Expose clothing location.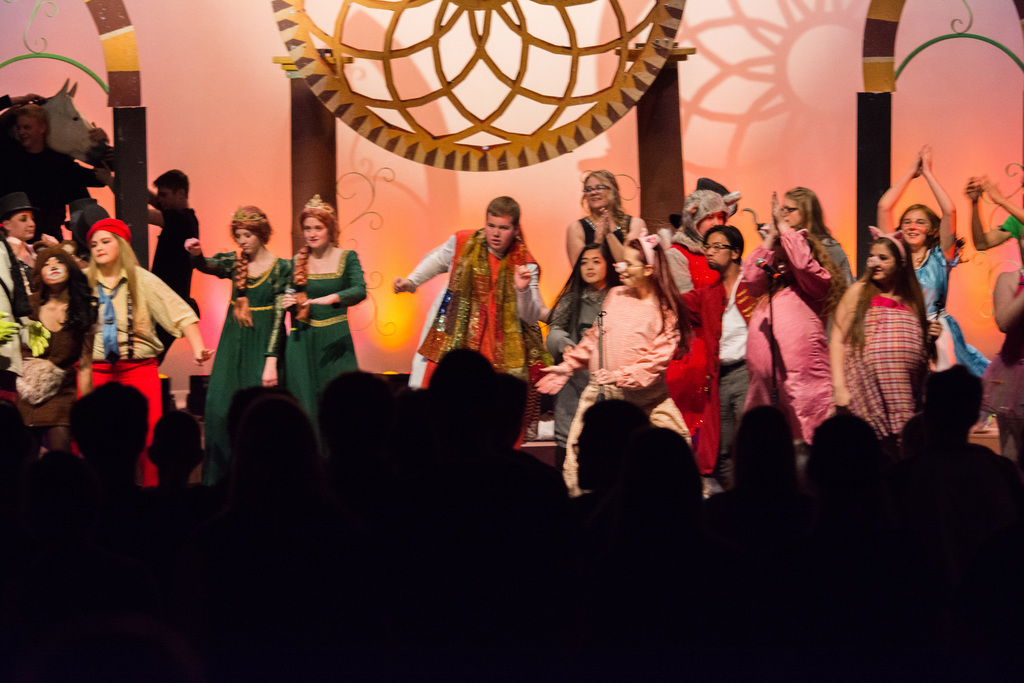
Exposed at [left=294, top=234, right=364, bottom=456].
